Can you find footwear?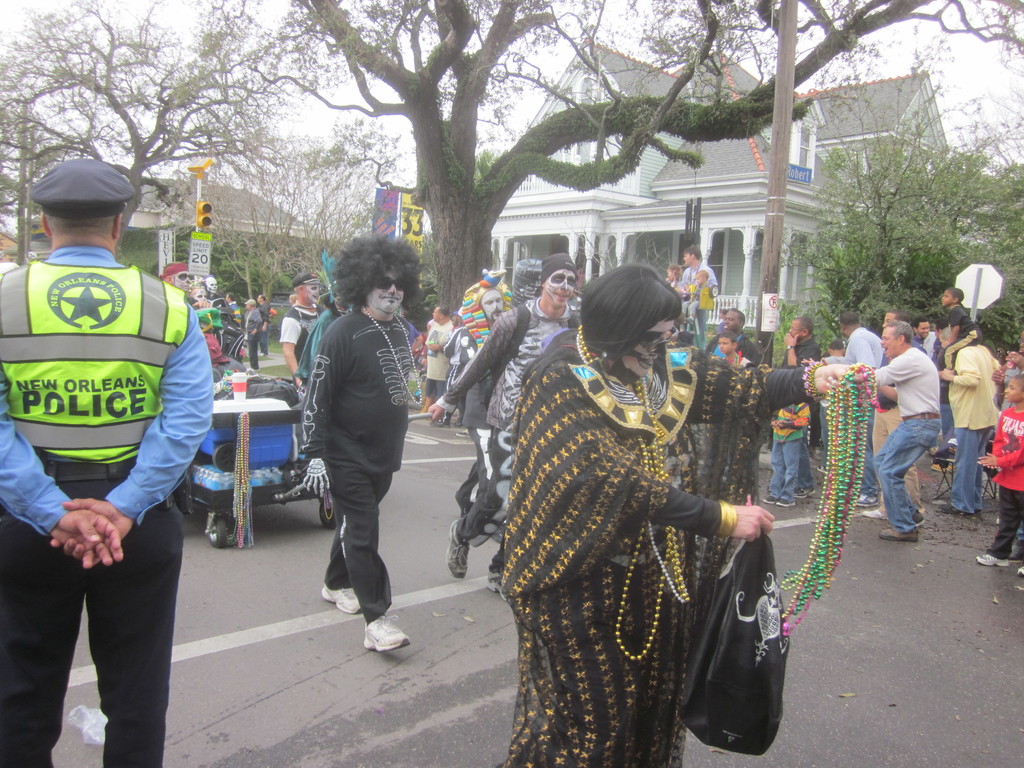
Yes, bounding box: locate(444, 518, 472, 581).
